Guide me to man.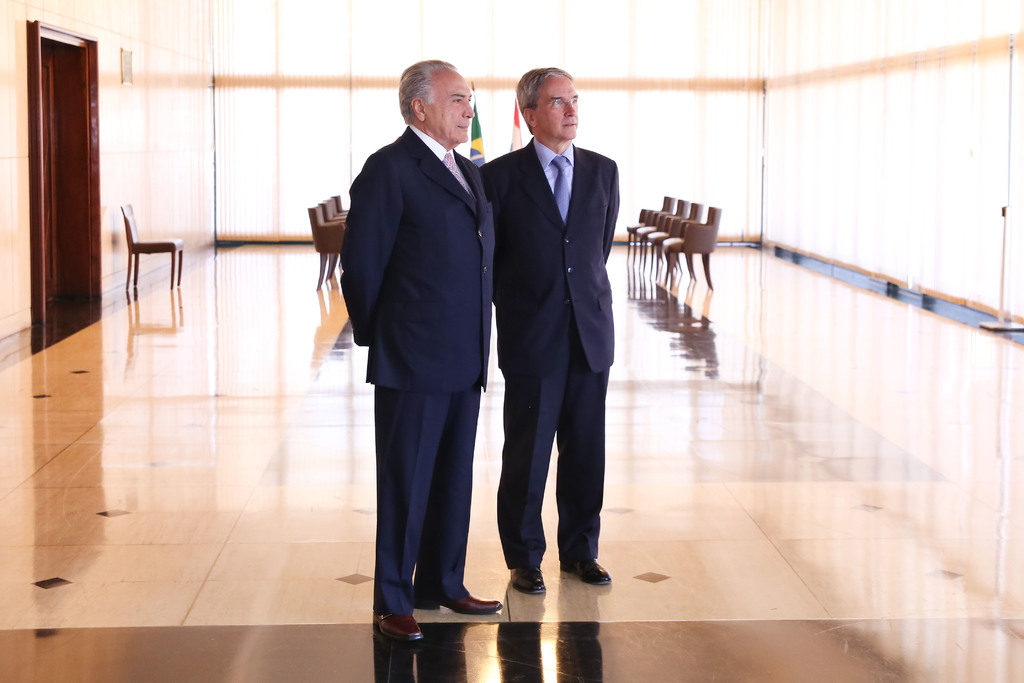
Guidance: <bbox>478, 63, 620, 600</bbox>.
